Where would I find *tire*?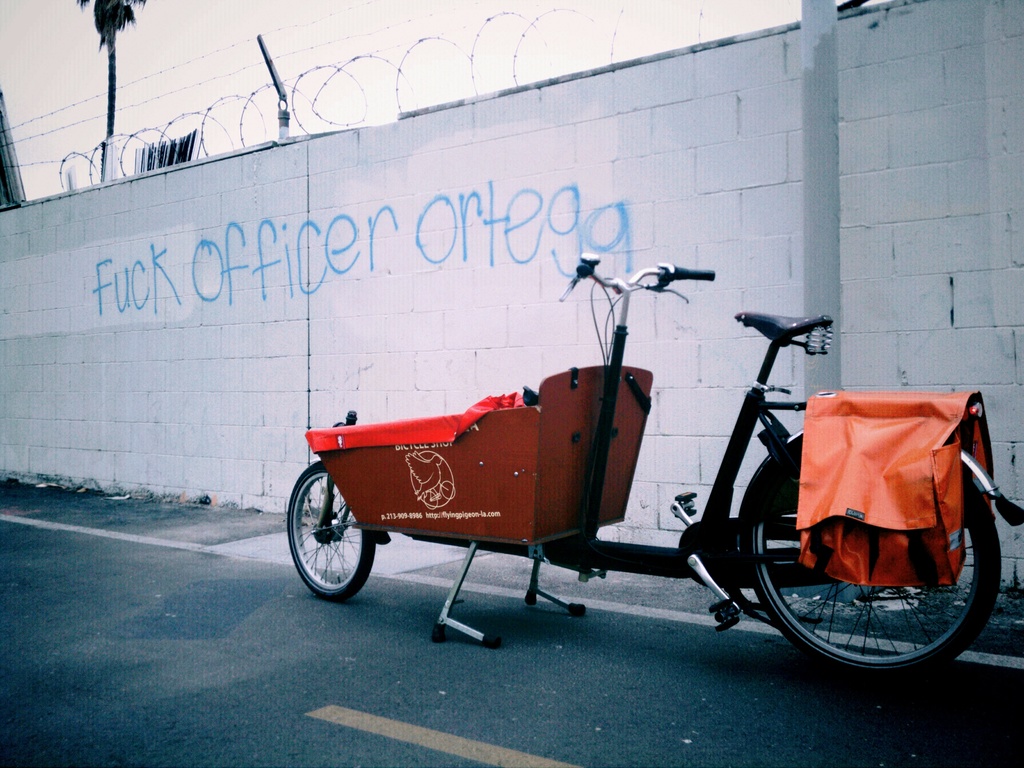
At l=744, t=435, r=1002, b=683.
